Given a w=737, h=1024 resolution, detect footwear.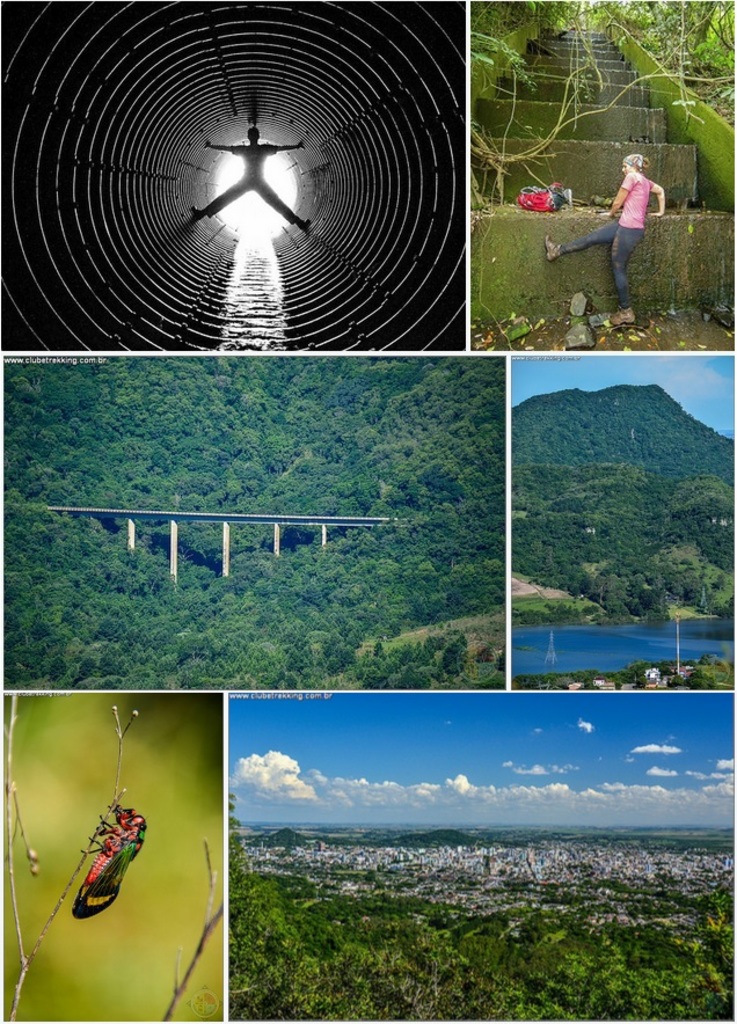
<bbox>538, 232, 570, 268</bbox>.
